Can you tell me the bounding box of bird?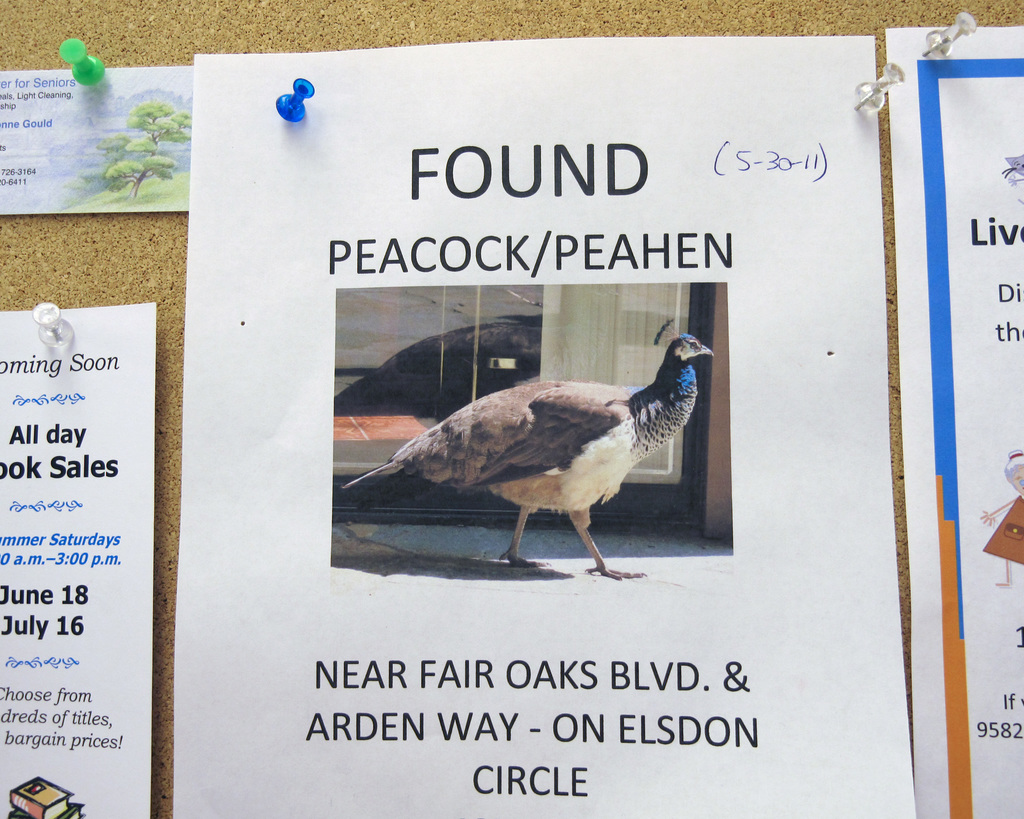
<box>351,354,730,592</box>.
